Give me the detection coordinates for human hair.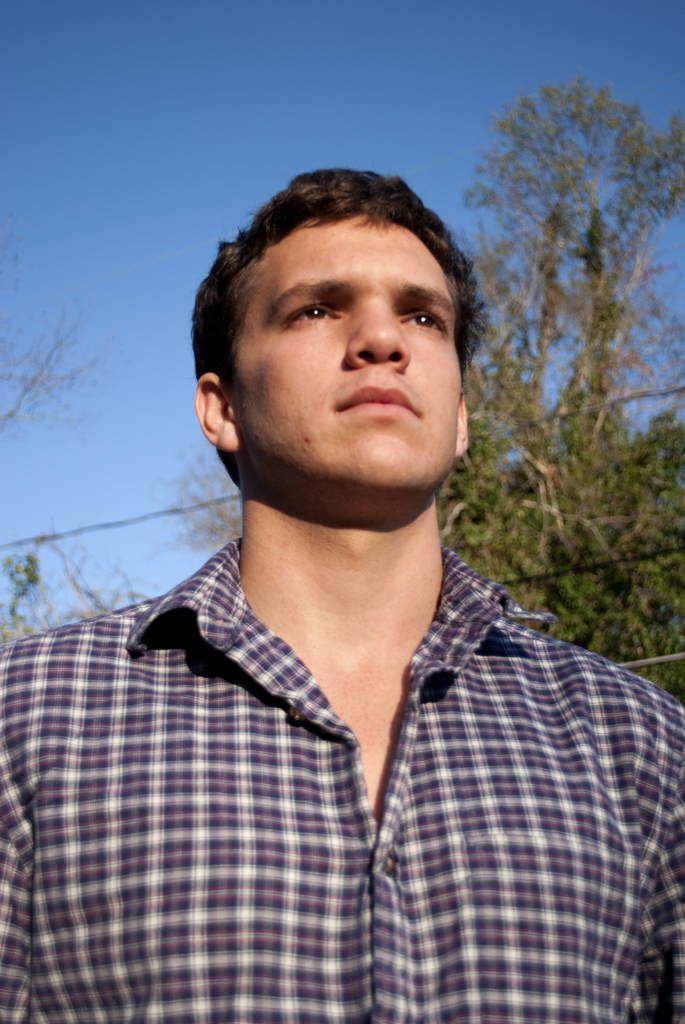
<region>194, 157, 490, 454</region>.
